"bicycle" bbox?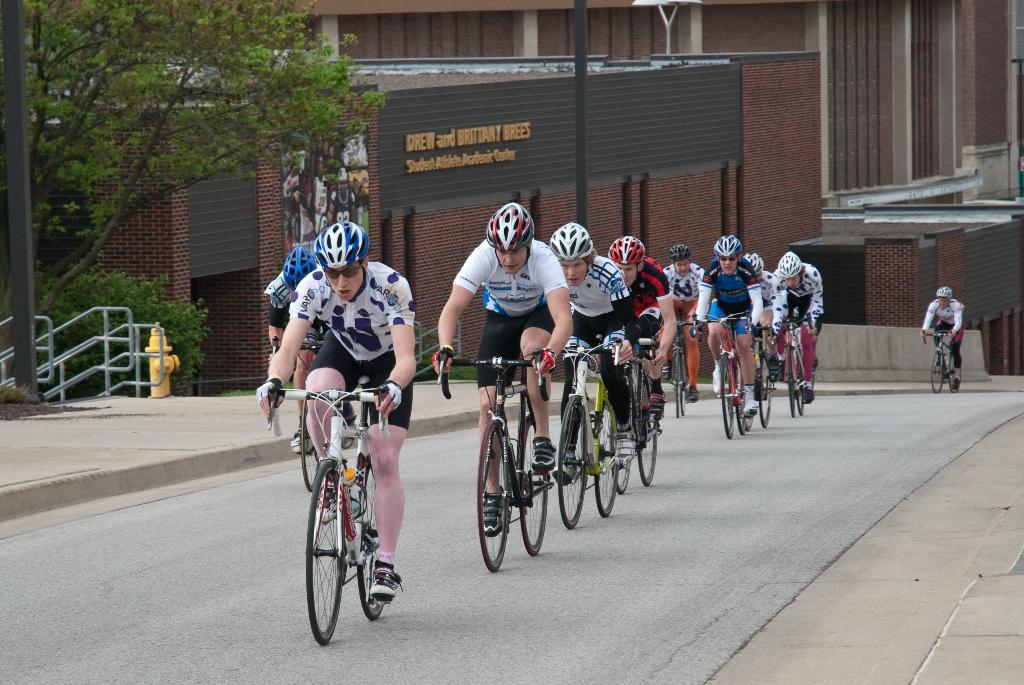
locate(740, 321, 778, 433)
